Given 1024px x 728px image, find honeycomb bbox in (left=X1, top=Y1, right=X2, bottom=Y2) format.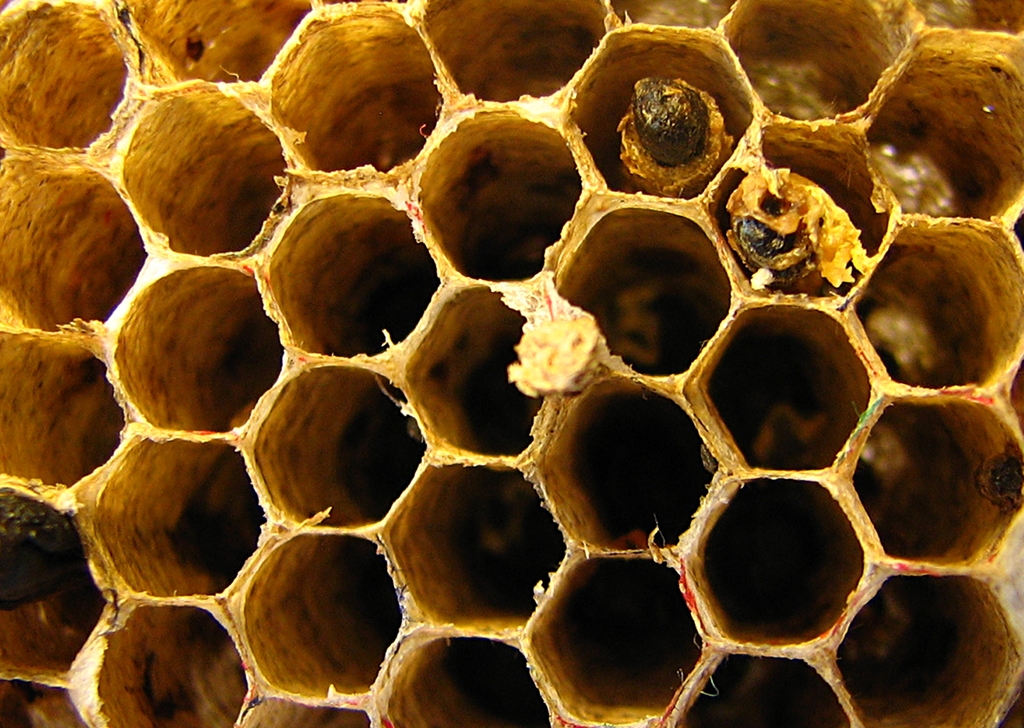
(left=0, top=0, right=1023, bottom=727).
